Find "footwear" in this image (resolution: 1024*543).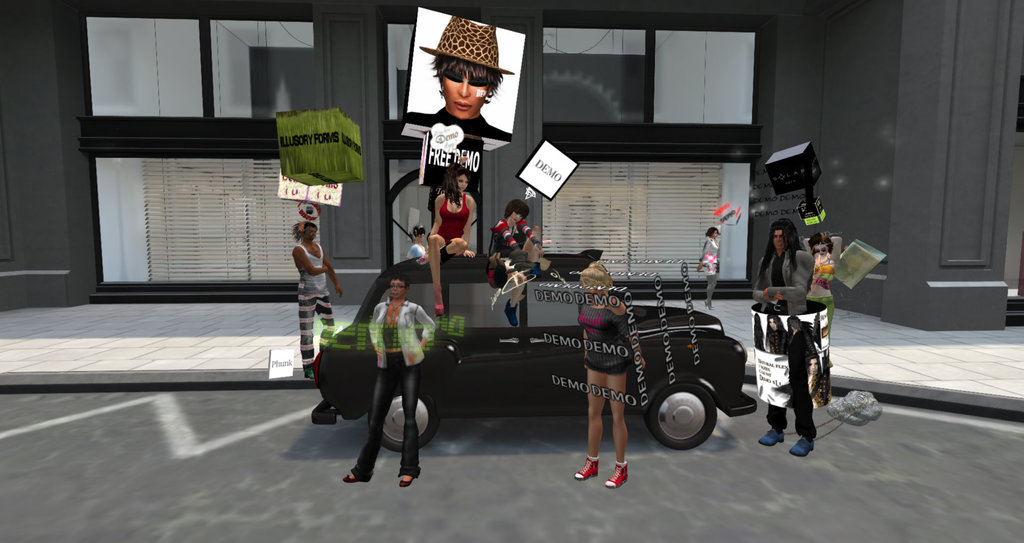
<region>789, 437, 812, 456</region>.
